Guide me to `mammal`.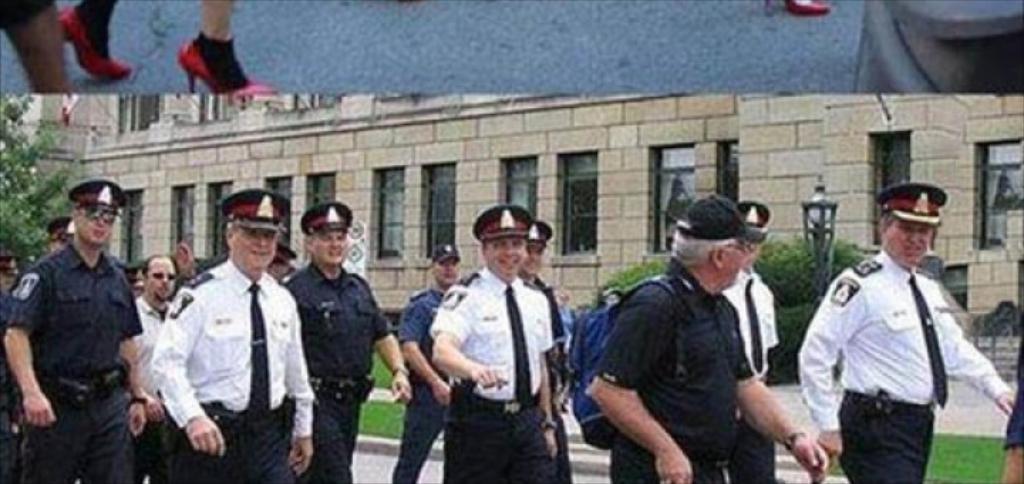
Guidance: BBox(4, 181, 145, 483).
